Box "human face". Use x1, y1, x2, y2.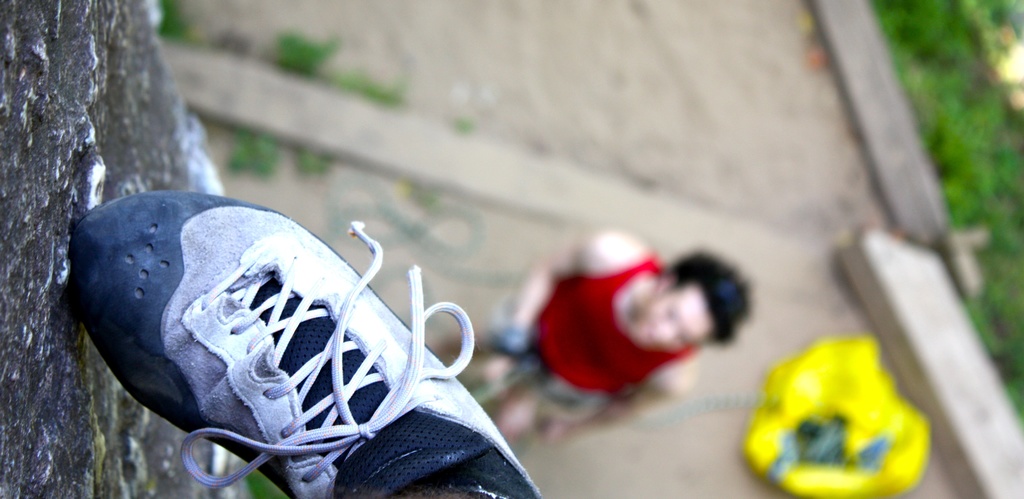
639, 288, 708, 352.
